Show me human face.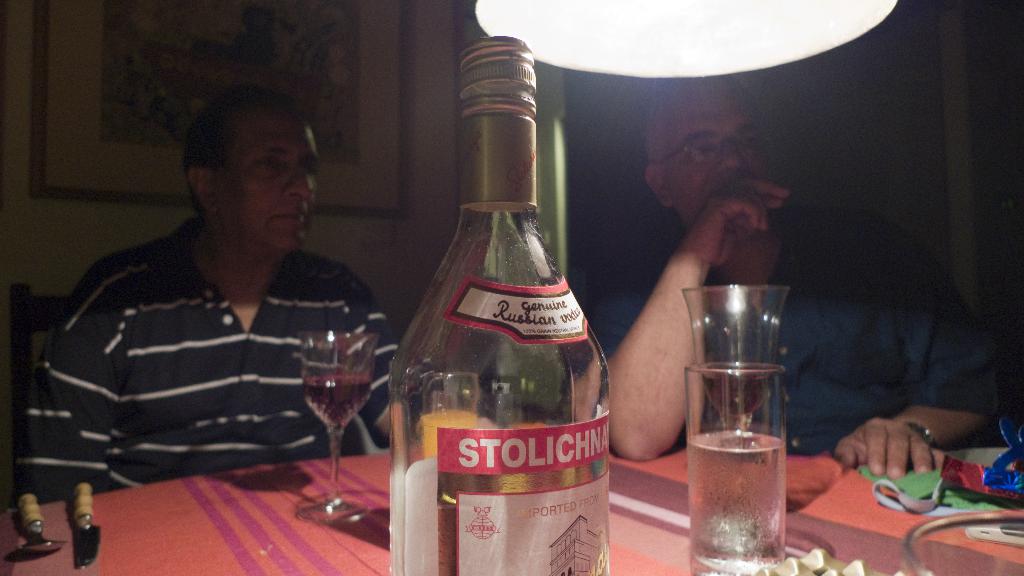
human face is here: (661,89,776,211).
